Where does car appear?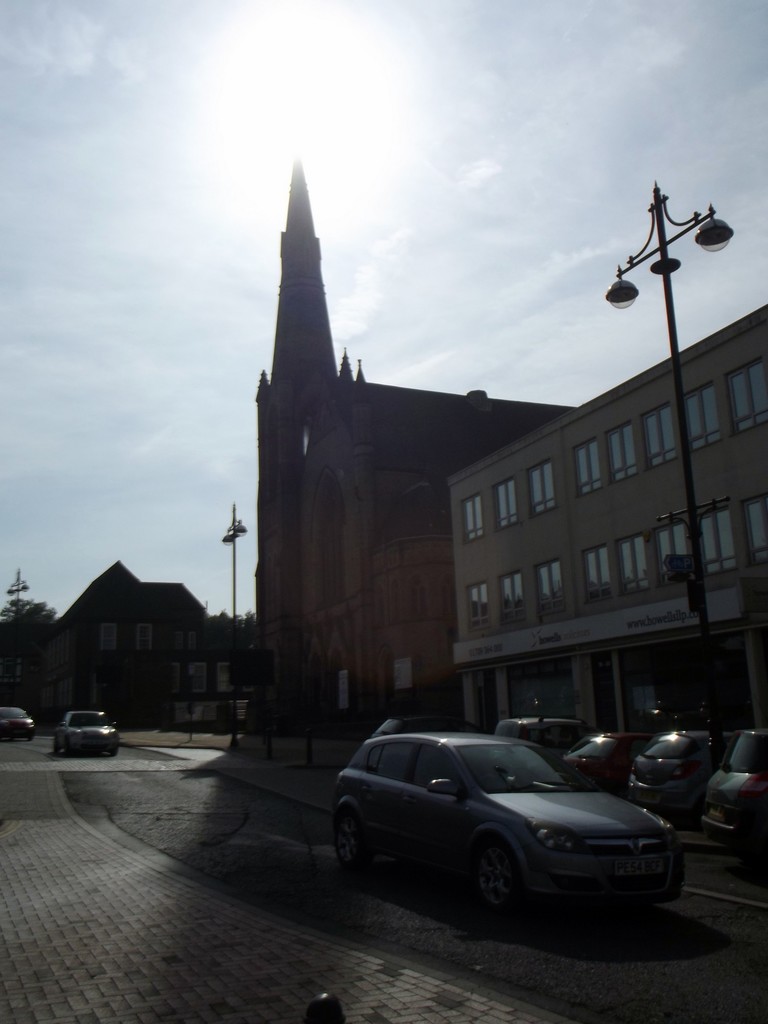
Appears at 574, 725, 630, 791.
